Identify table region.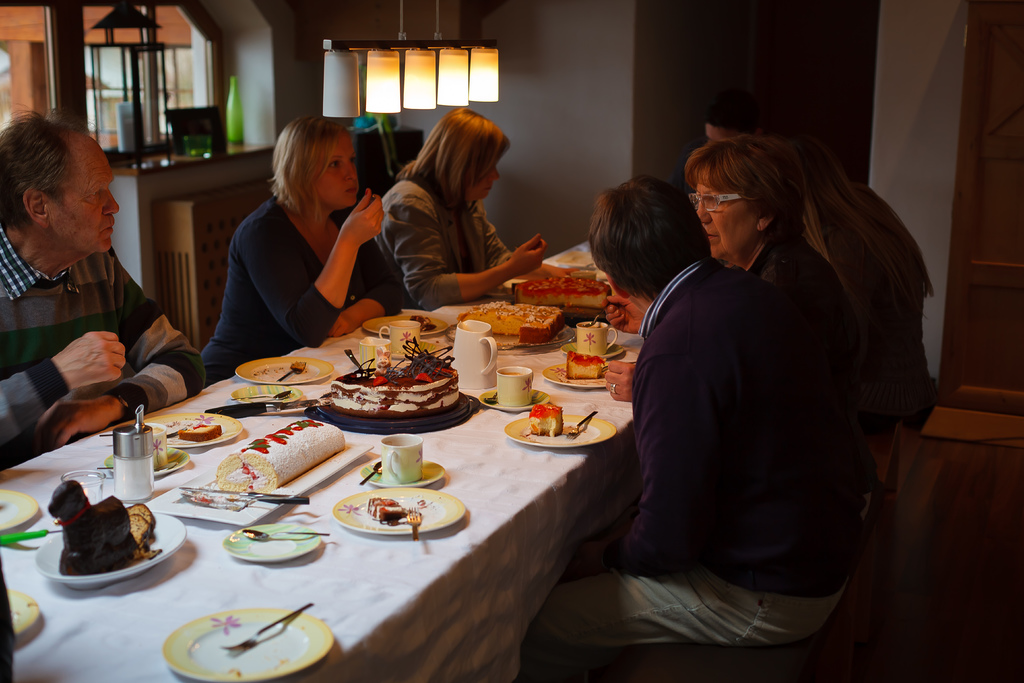
Region: BBox(0, 242, 763, 682).
